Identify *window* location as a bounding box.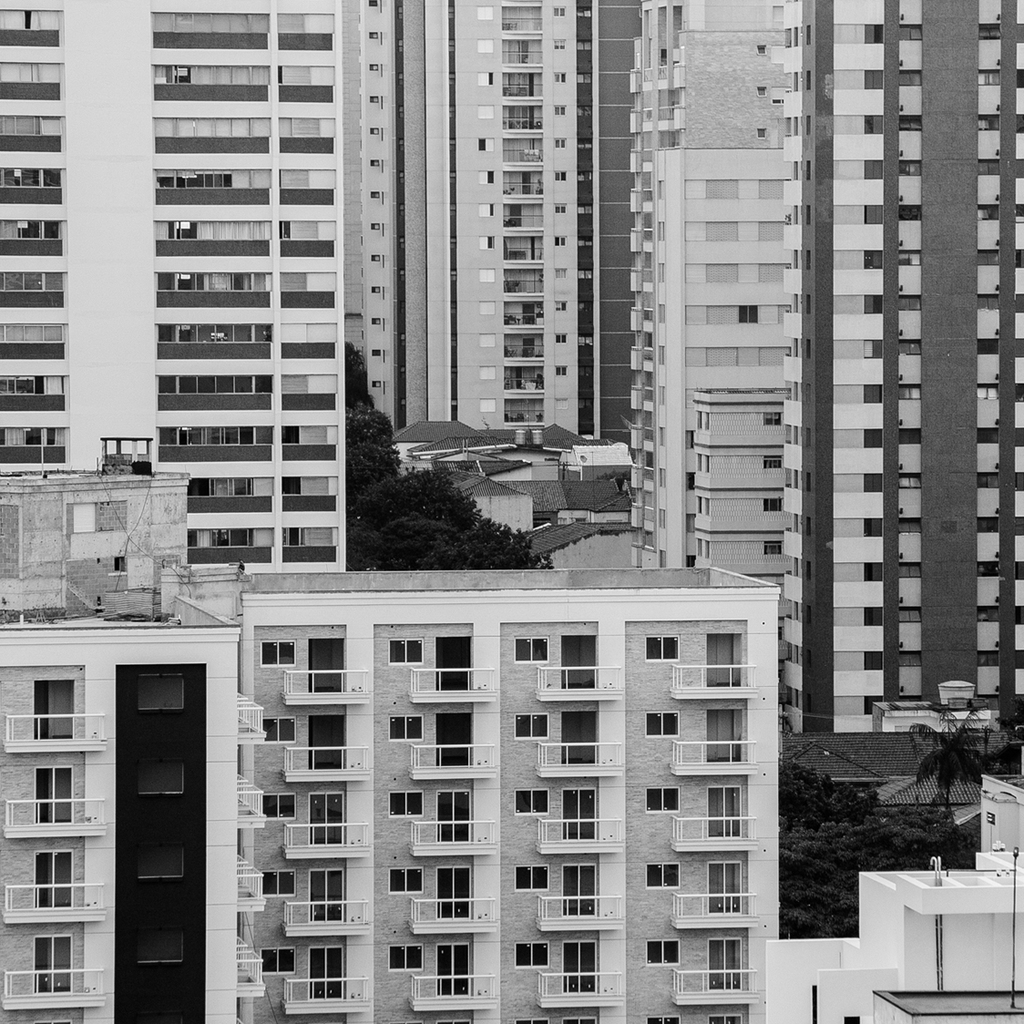
(386, 638, 425, 666).
